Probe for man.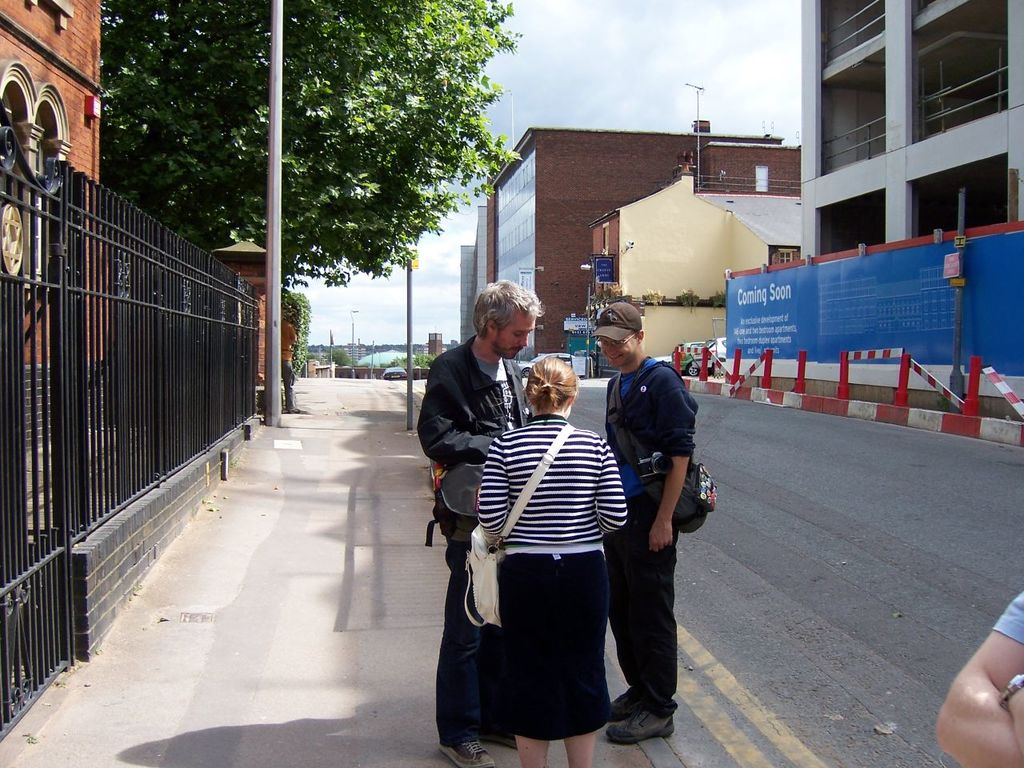
Probe result: region(416, 280, 542, 767).
